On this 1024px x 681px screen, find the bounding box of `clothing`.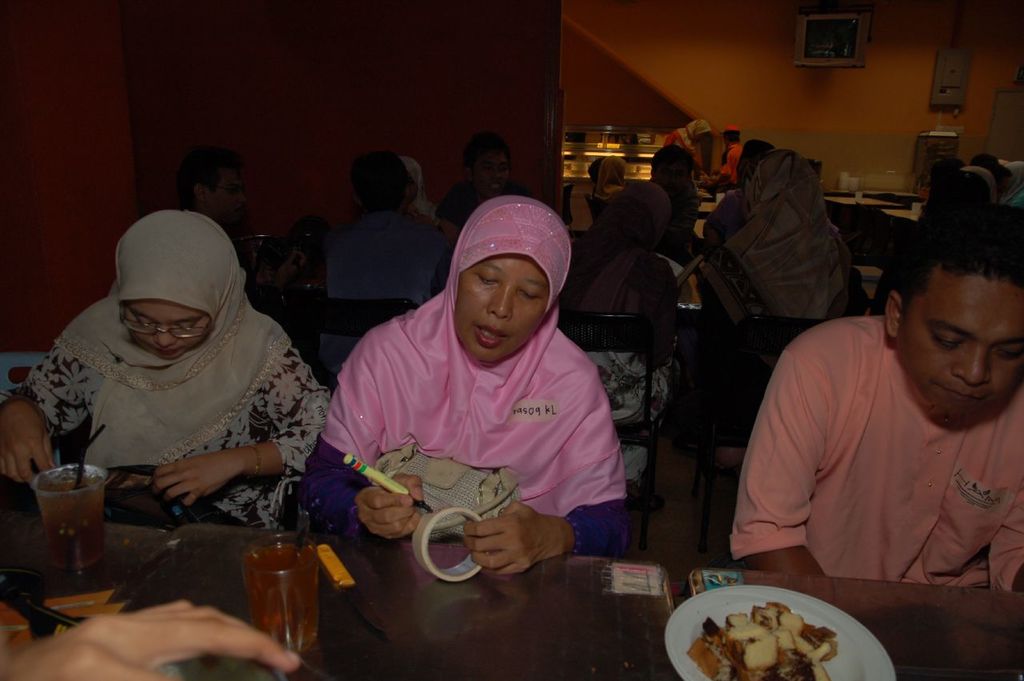
Bounding box: <region>328, 252, 650, 572</region>.
